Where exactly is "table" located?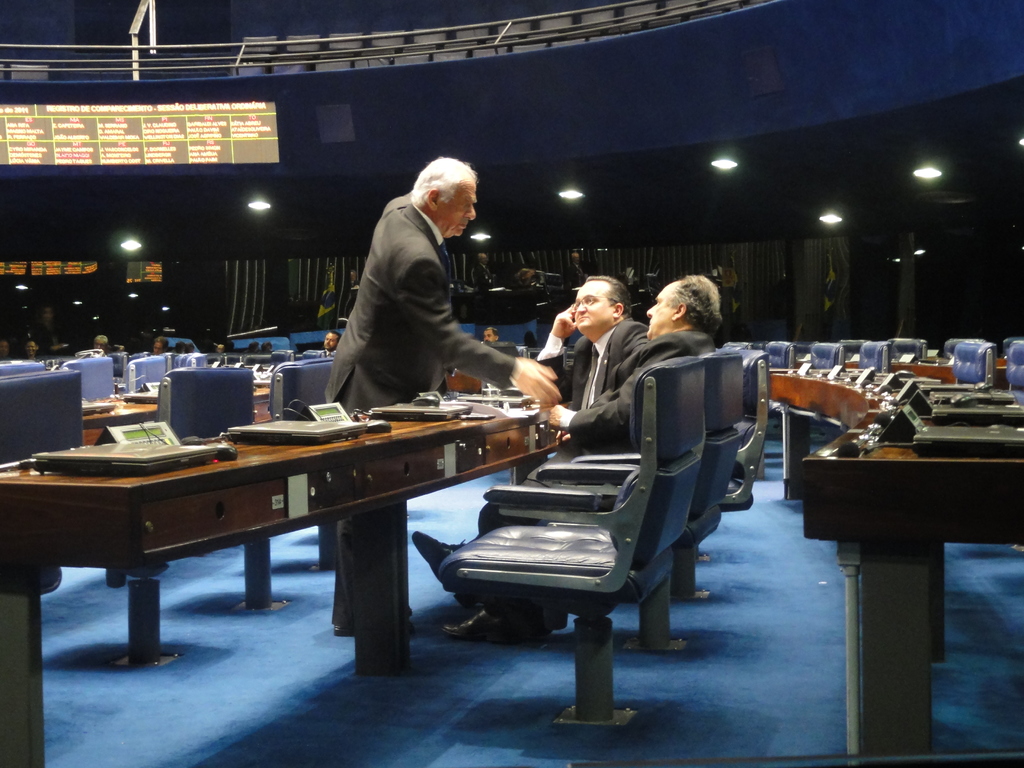
Its bounding box is <region>438, 353, 707, 741</region>.
